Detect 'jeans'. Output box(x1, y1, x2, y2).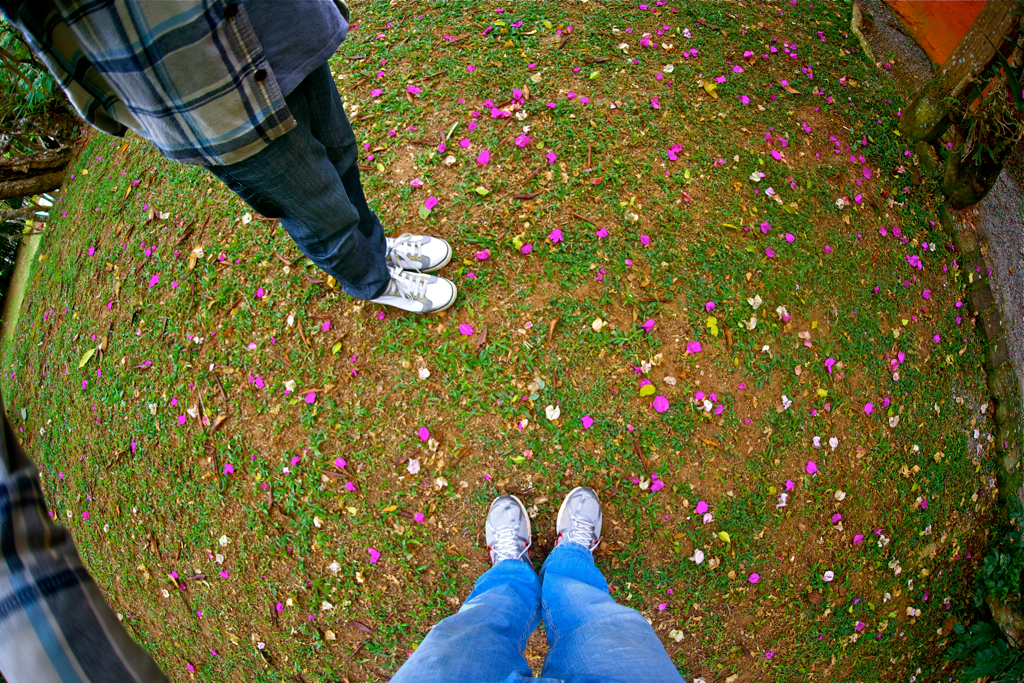
box(398, 538, 683, 682).
